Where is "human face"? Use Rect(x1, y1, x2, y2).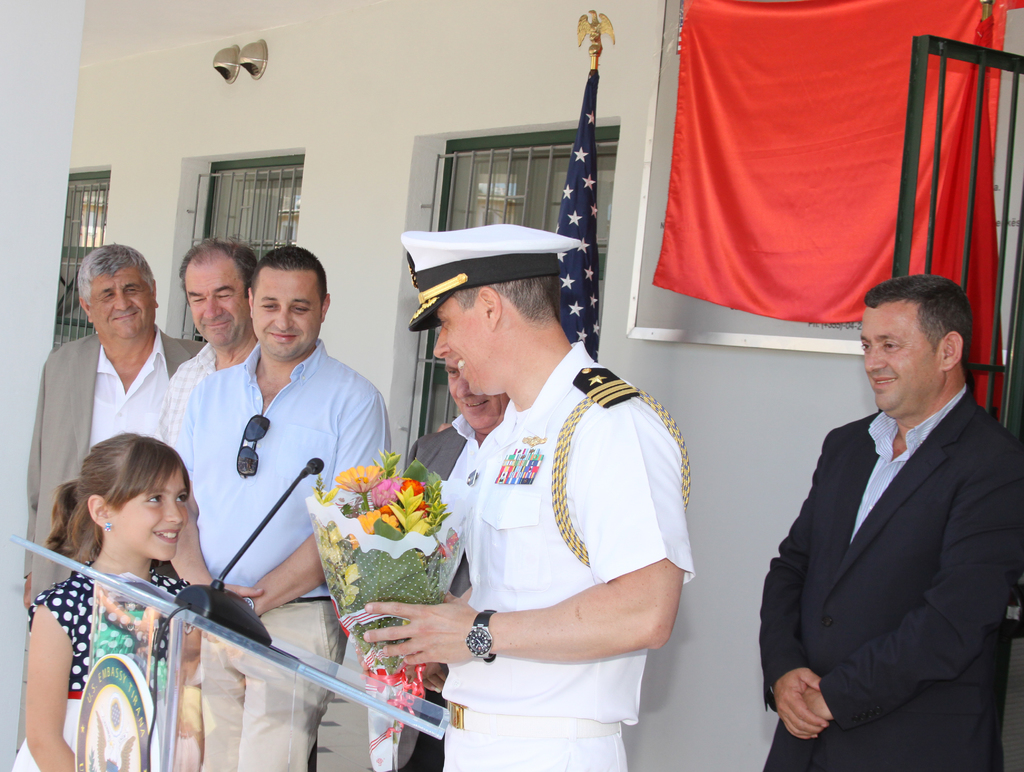
Rect(85, 258, 154, 339).
